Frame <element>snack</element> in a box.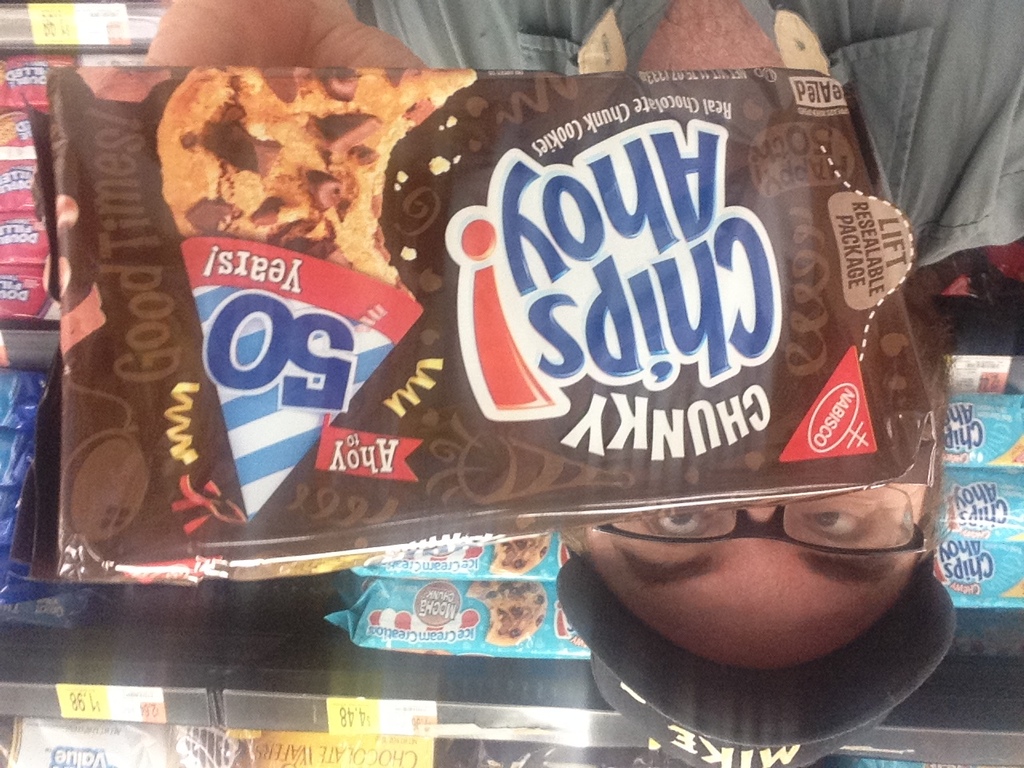
box=[465, 582, 549, 650].
